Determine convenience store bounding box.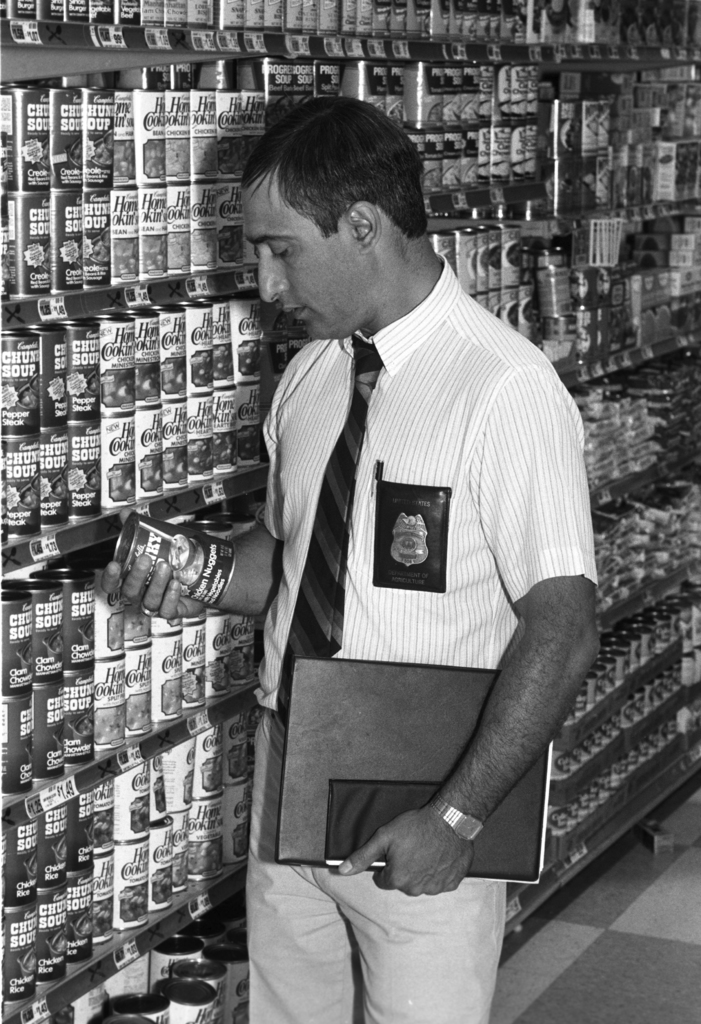
Determined: x1=0 y1=0 x2=700 y2=1023.
